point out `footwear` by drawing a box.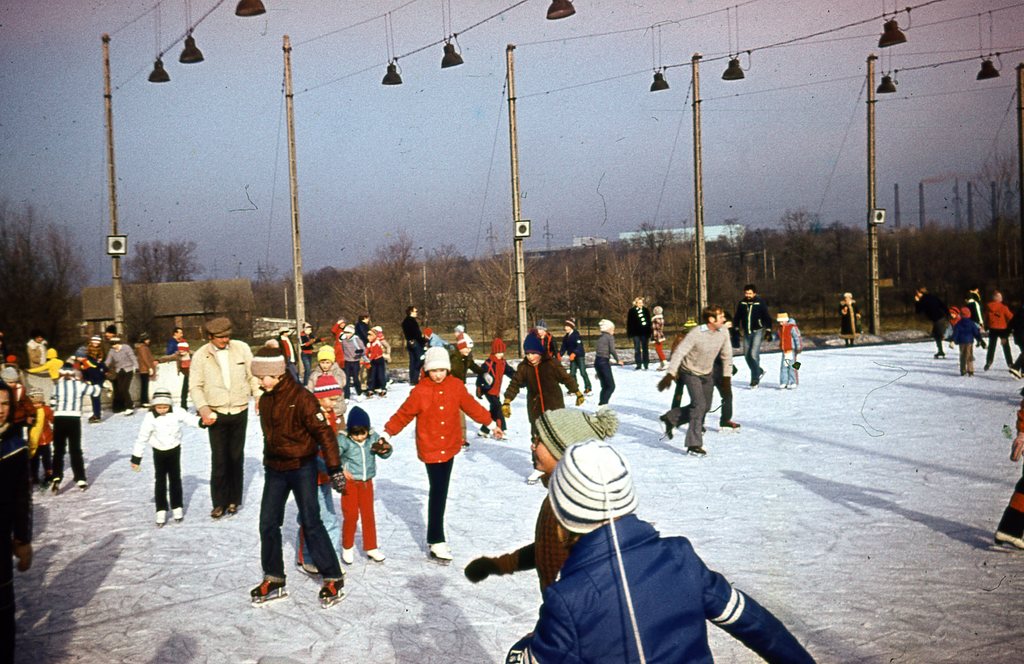
left=248, top=578, right=286, bottom=597.
